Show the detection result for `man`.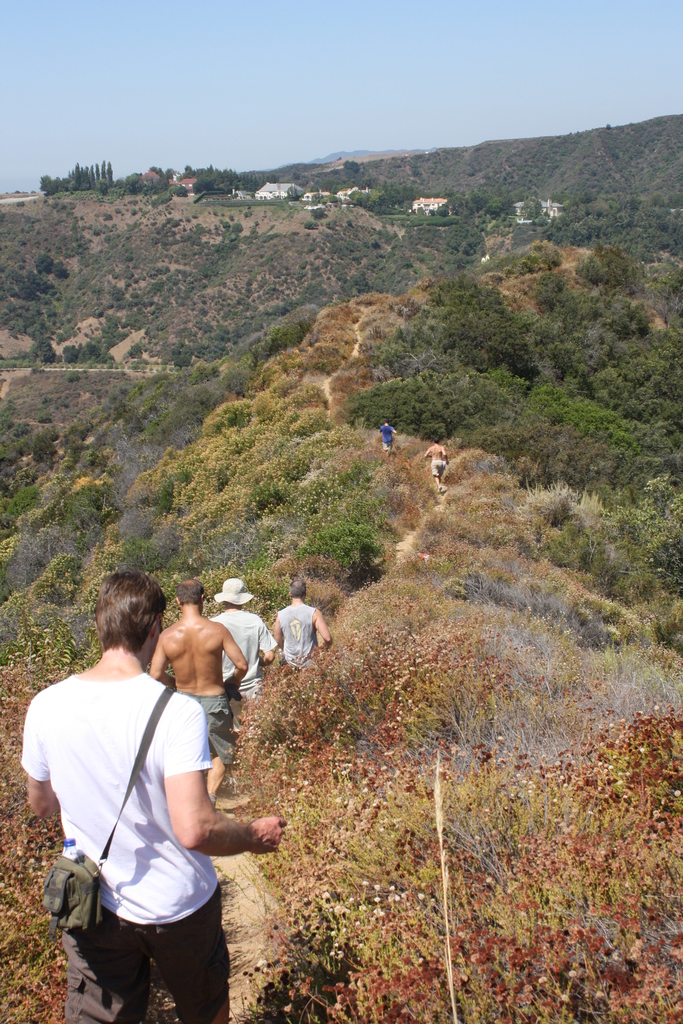
(left=31, top=577, right=269, bottom=1023).
